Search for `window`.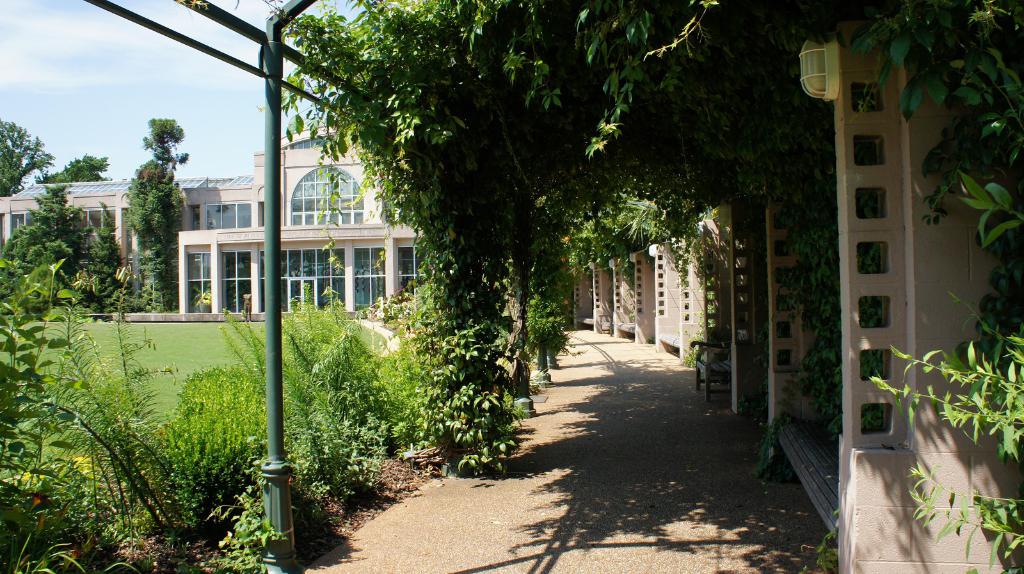
Found at x1=209, y1=200, x2=251, y2=228.
